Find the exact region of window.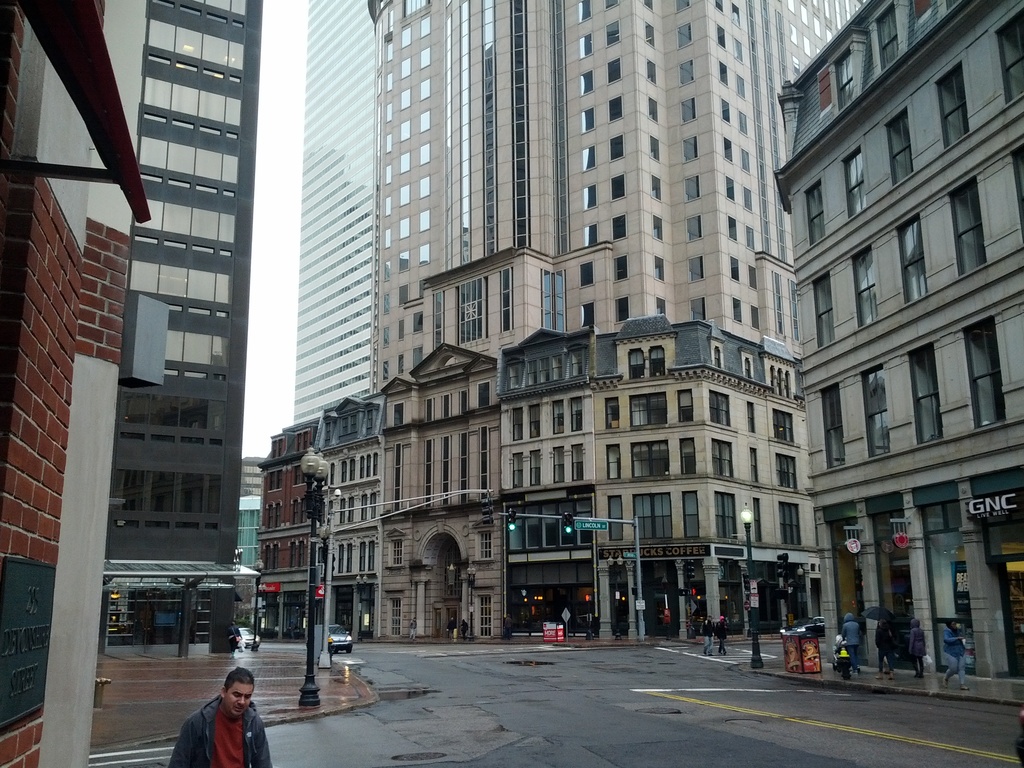
Exact region: bbox=[510, 452, 522, 484].
